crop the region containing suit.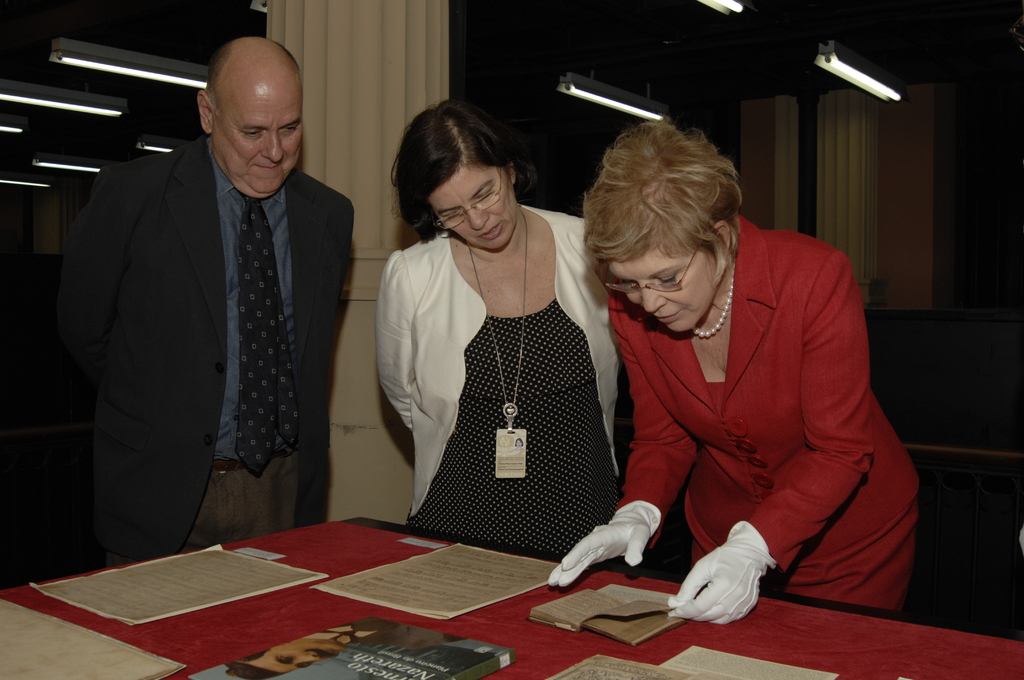
Crop region: [74,37,375,576].
